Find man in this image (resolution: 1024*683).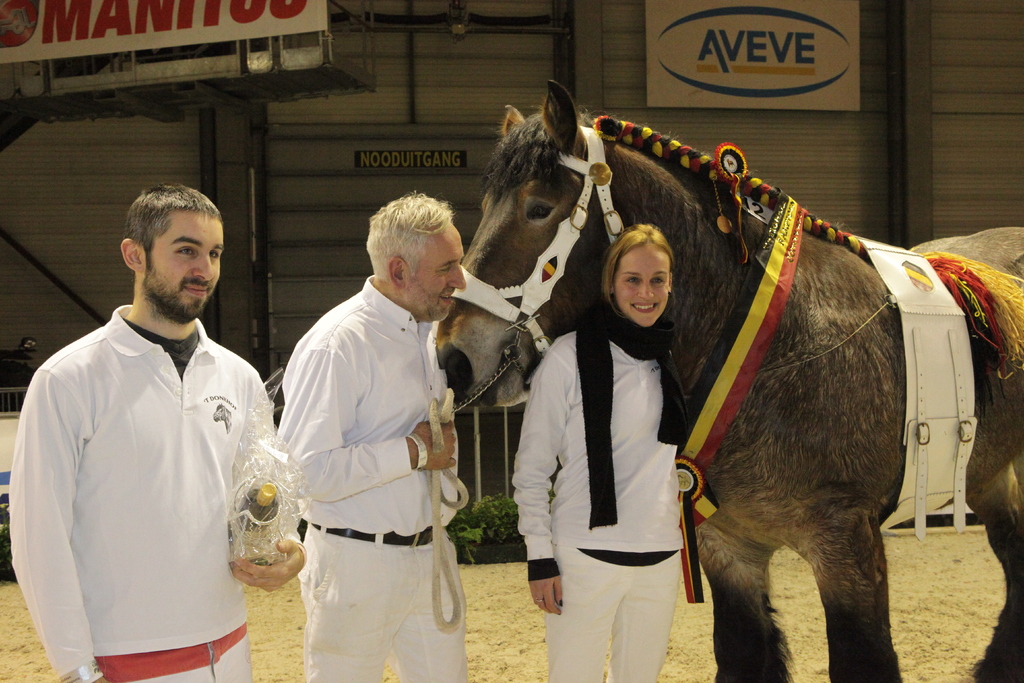
{"x1": 266, "y1": 194, "x2": 475, "y2": 682}.
